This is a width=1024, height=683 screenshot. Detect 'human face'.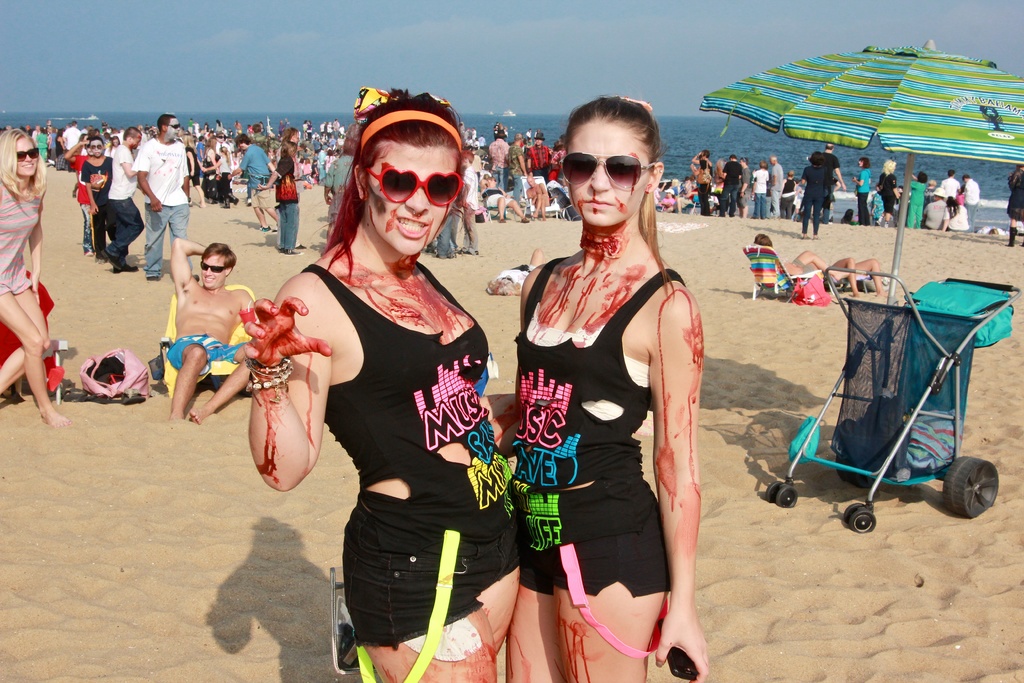
select_region(130, 131, 141, 147).
